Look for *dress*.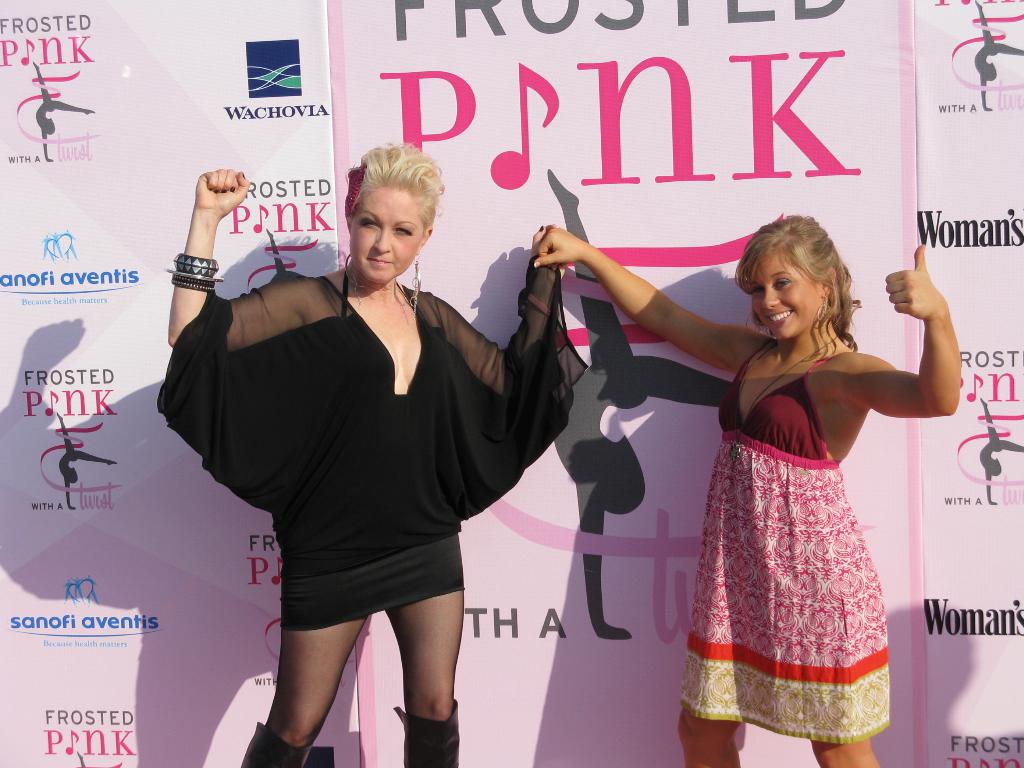
Found: [679, 336, 892, 745].
